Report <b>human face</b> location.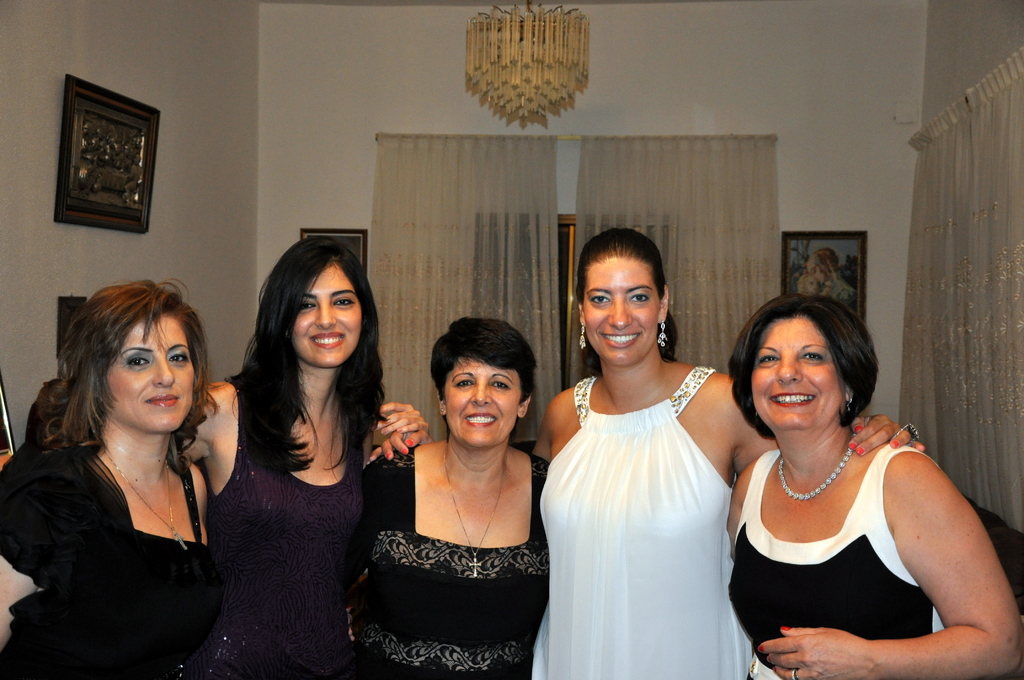
Report: left=446, top=355, right=519, bottom=447.
